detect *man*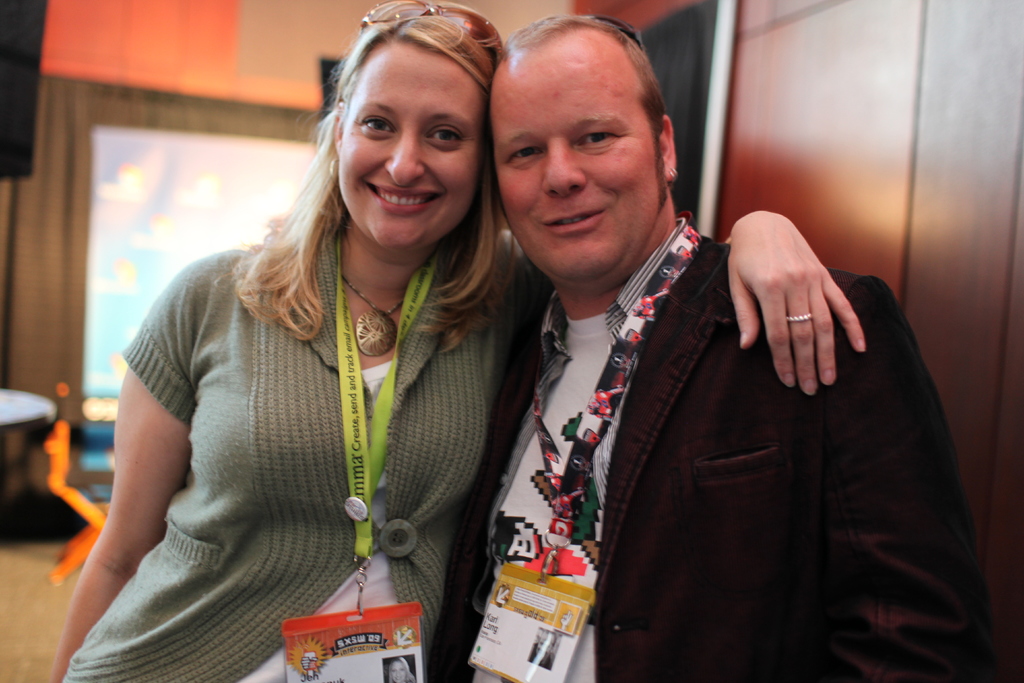
bbox(416, 29, 969, 649)
